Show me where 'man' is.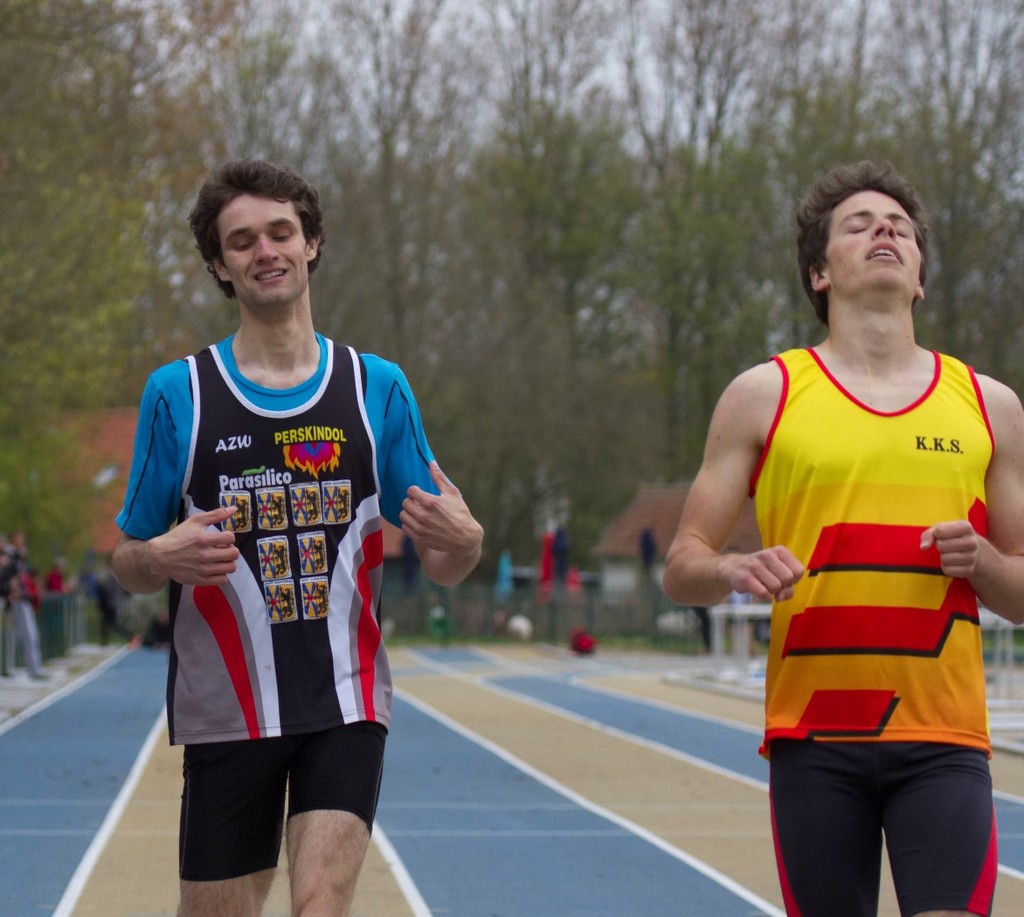
'man' is at crop(665, 159, 1023, 916).
